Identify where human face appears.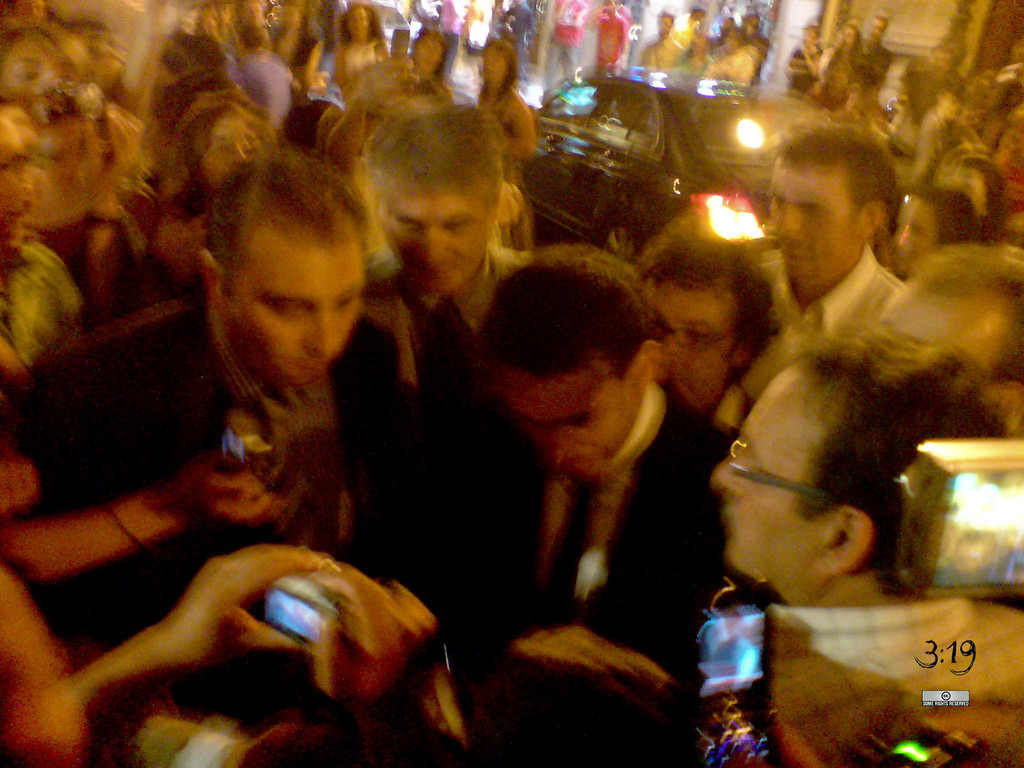
Appears at select_region(705, 364, 817, 573).
